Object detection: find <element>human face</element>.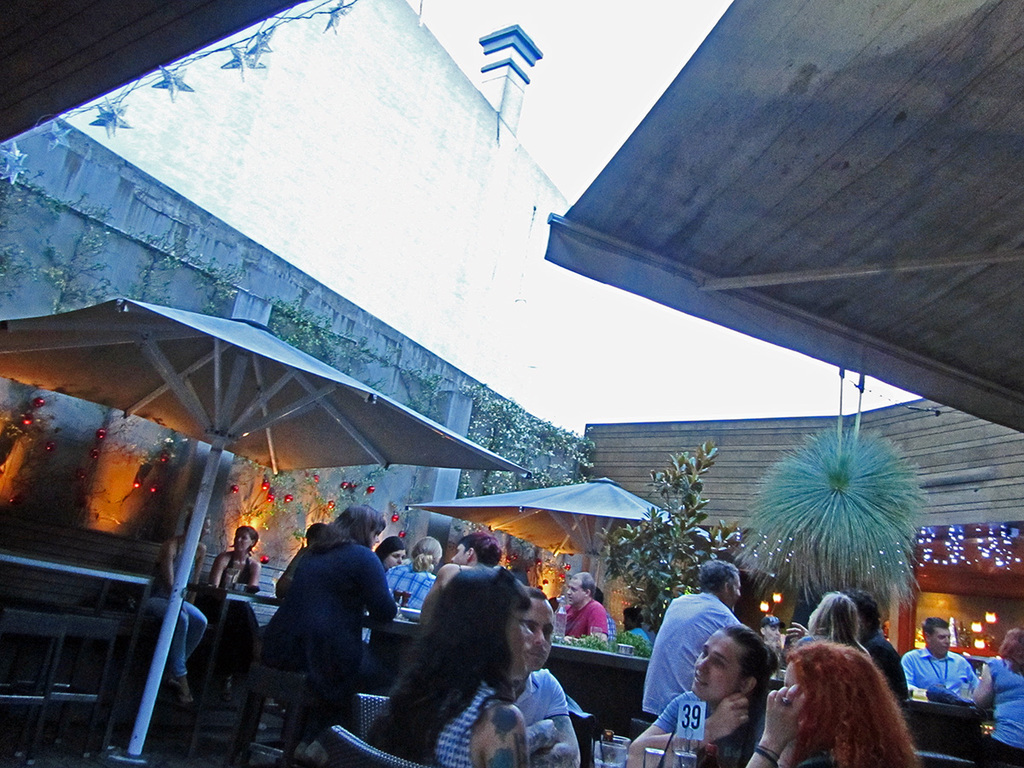
(left=509, top=614, right=536, bottom=676).
